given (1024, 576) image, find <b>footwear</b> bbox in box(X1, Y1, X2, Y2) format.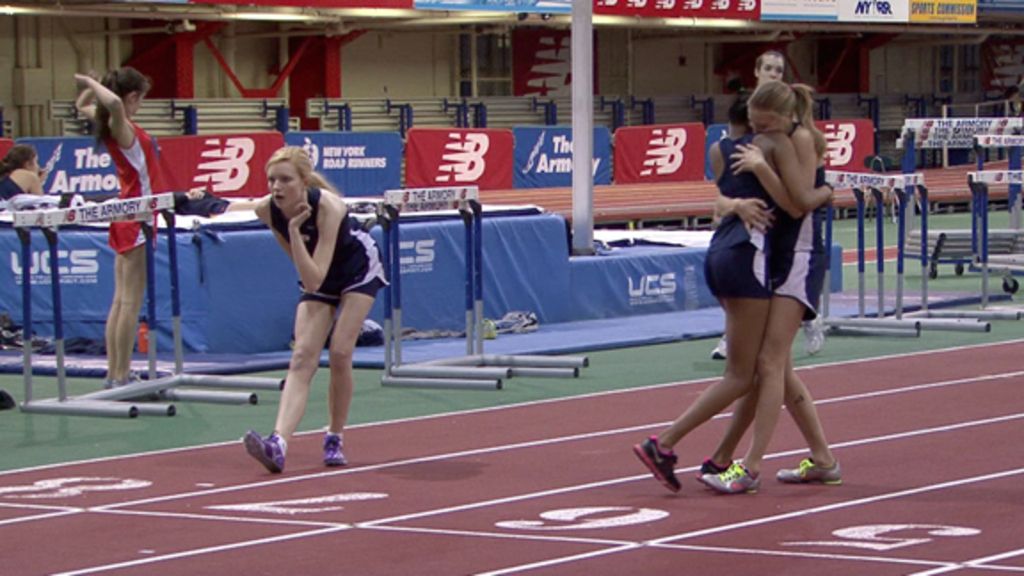
box(695, 460, 764, 494).
